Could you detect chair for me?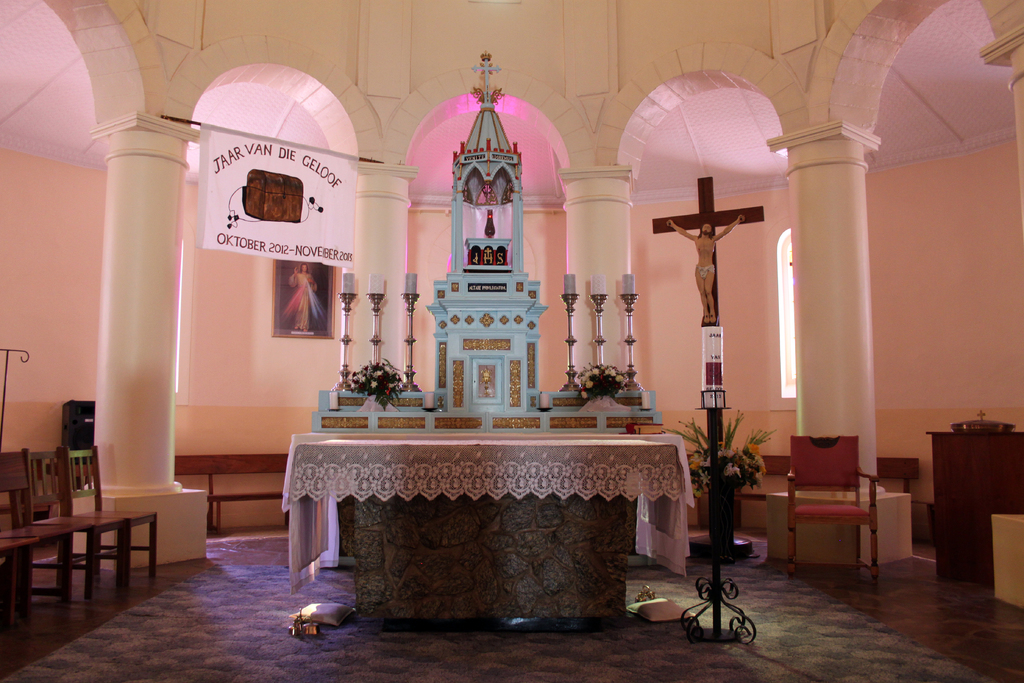
Detection result: BBox(58, 444, 158, 588).
